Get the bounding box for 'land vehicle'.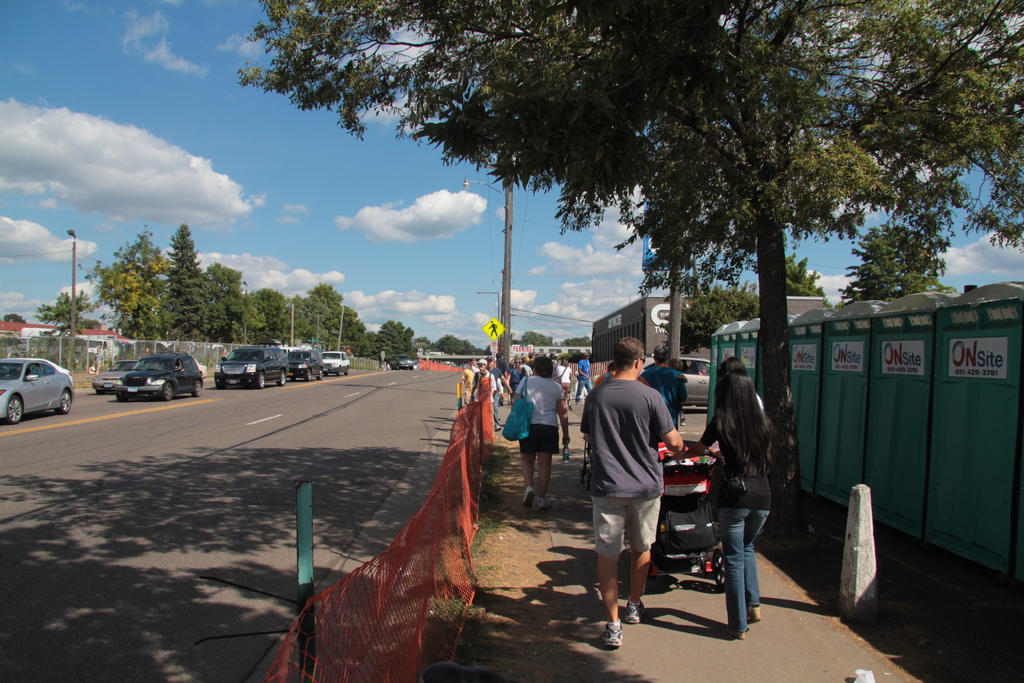
[643, 356, 710, 408].
